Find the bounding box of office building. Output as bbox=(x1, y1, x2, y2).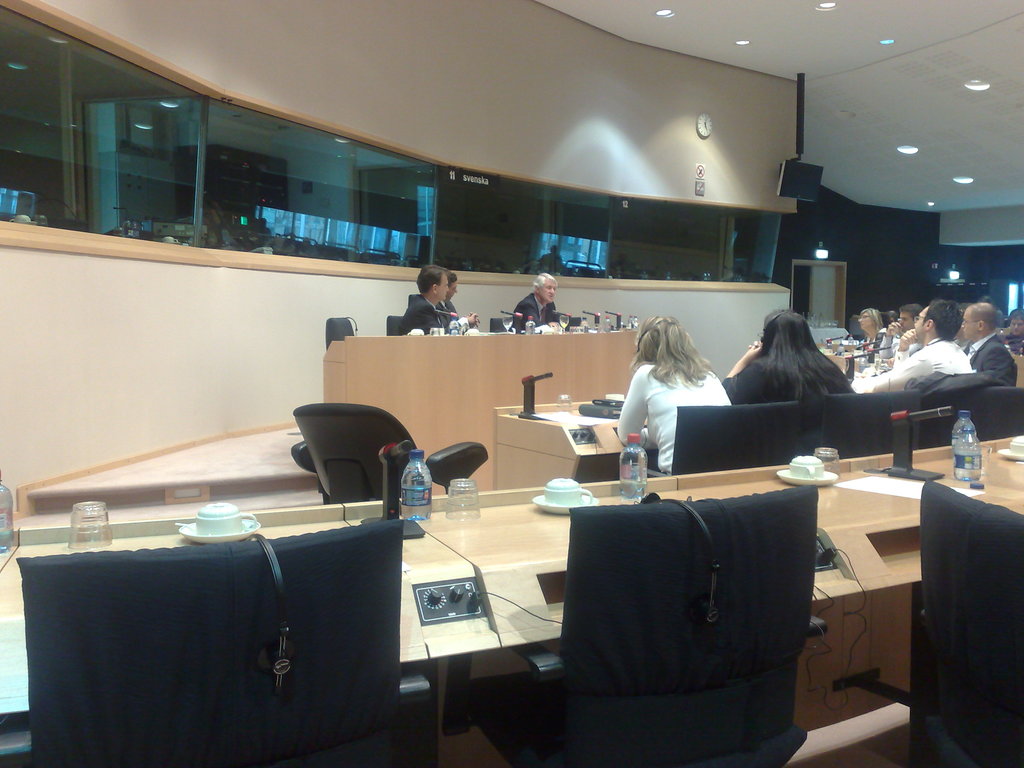
bbox=(0, 0, 1023, 767).
